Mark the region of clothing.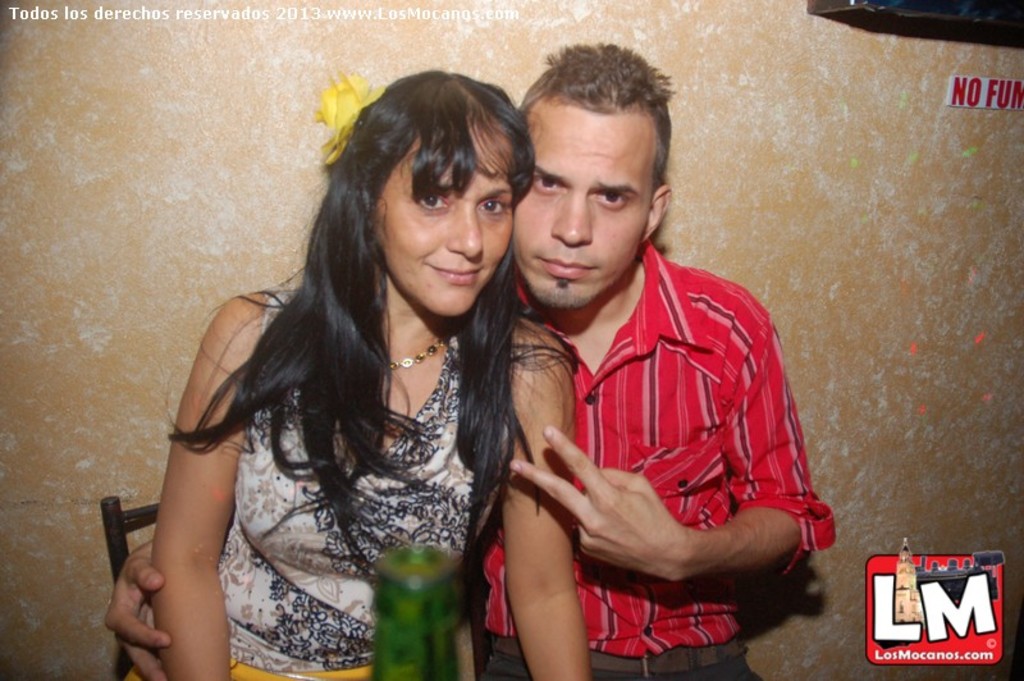
Region: <region>488, 221, 819, 639</region>.
